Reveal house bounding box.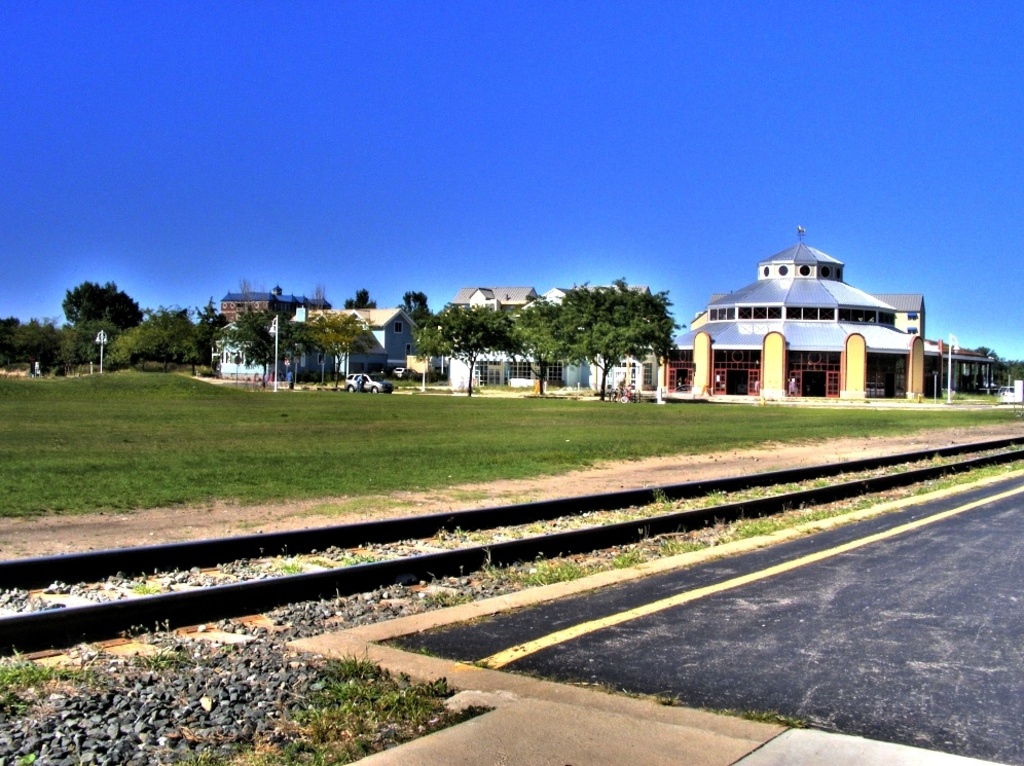
Revealed: region(452, 349, 581, 390).
